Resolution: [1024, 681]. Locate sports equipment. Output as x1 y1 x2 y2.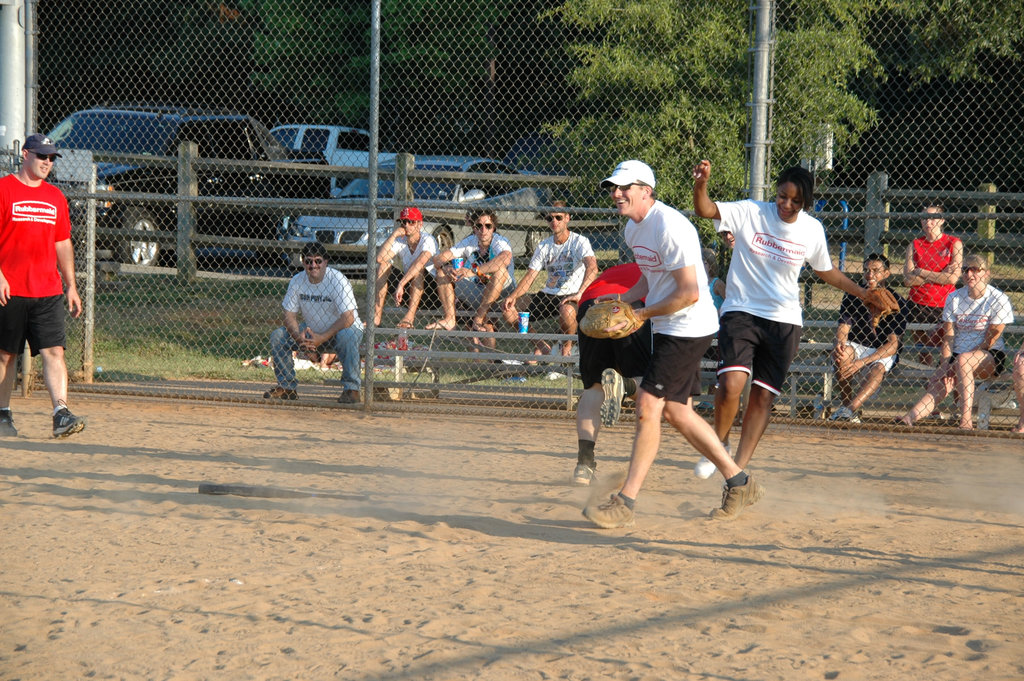
571 461 595 488.
